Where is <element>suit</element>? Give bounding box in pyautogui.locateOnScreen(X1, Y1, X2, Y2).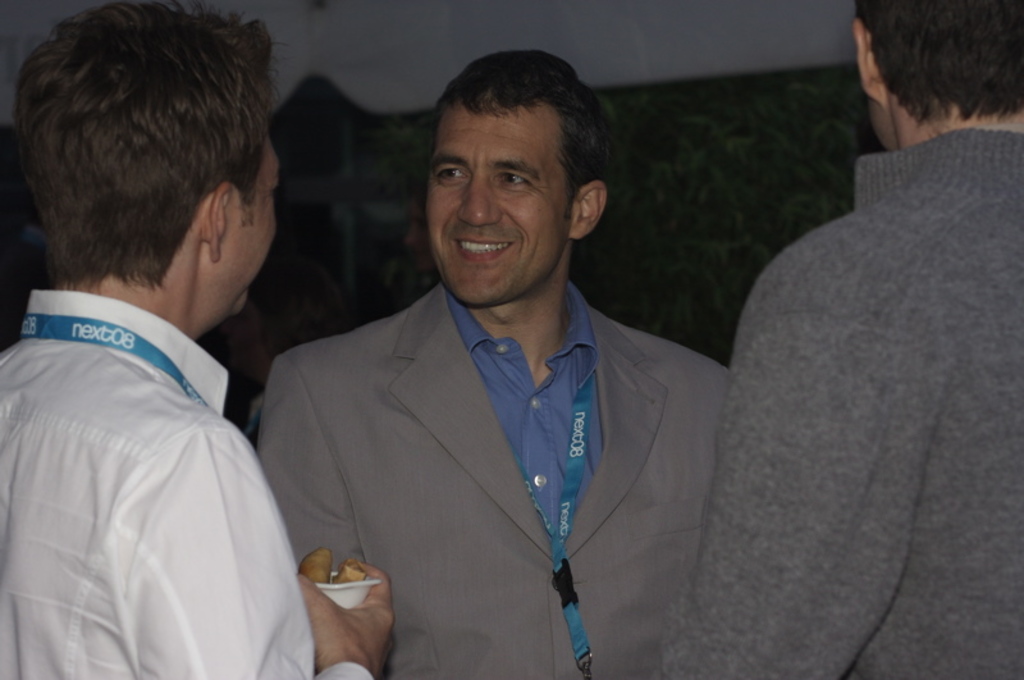
pyautogui.locateOnScreen(261, 196, 740, 648).
